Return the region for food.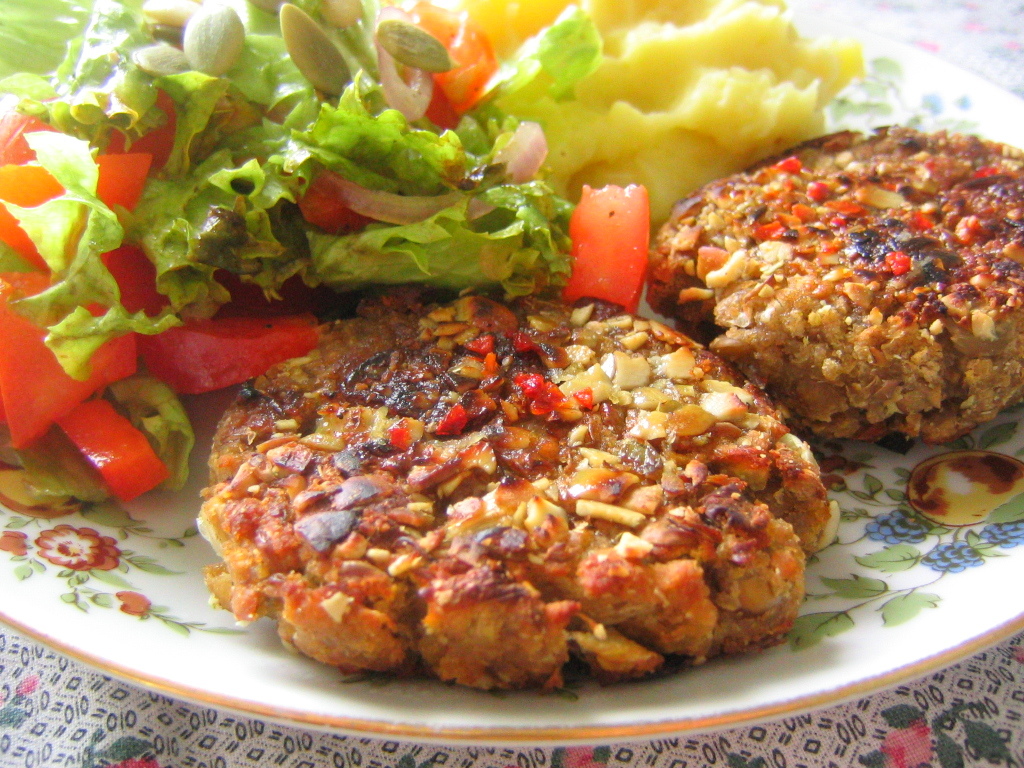
box(0, 0, 860, 507).
